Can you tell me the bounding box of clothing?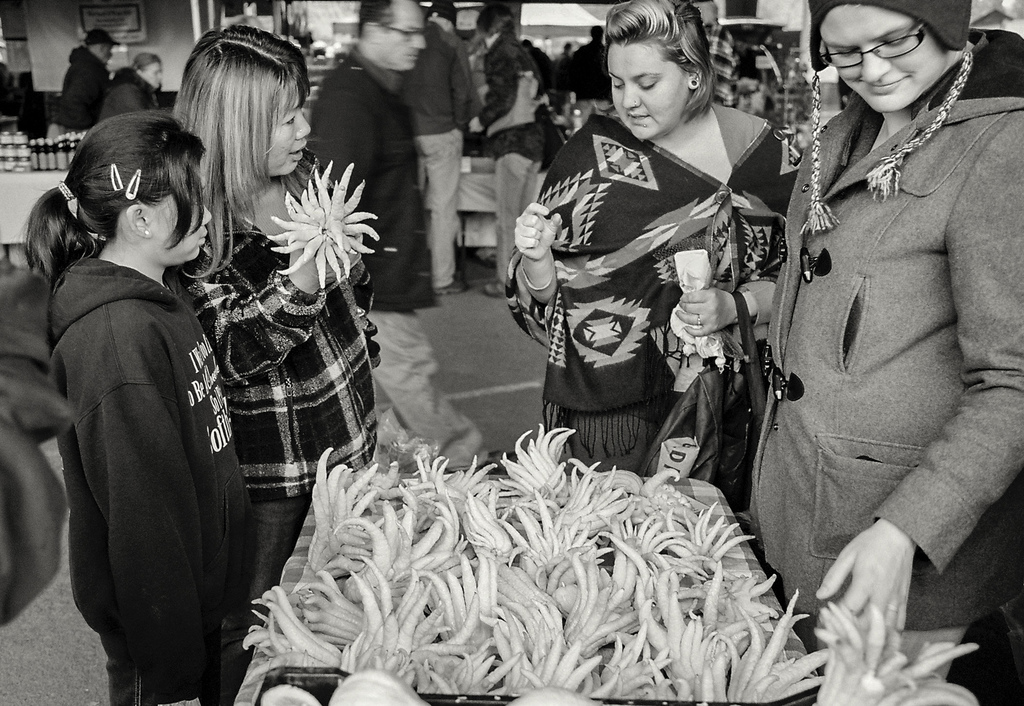
{"x1": 183, "y1": 214, "x2": 381, "y2": 617}.
